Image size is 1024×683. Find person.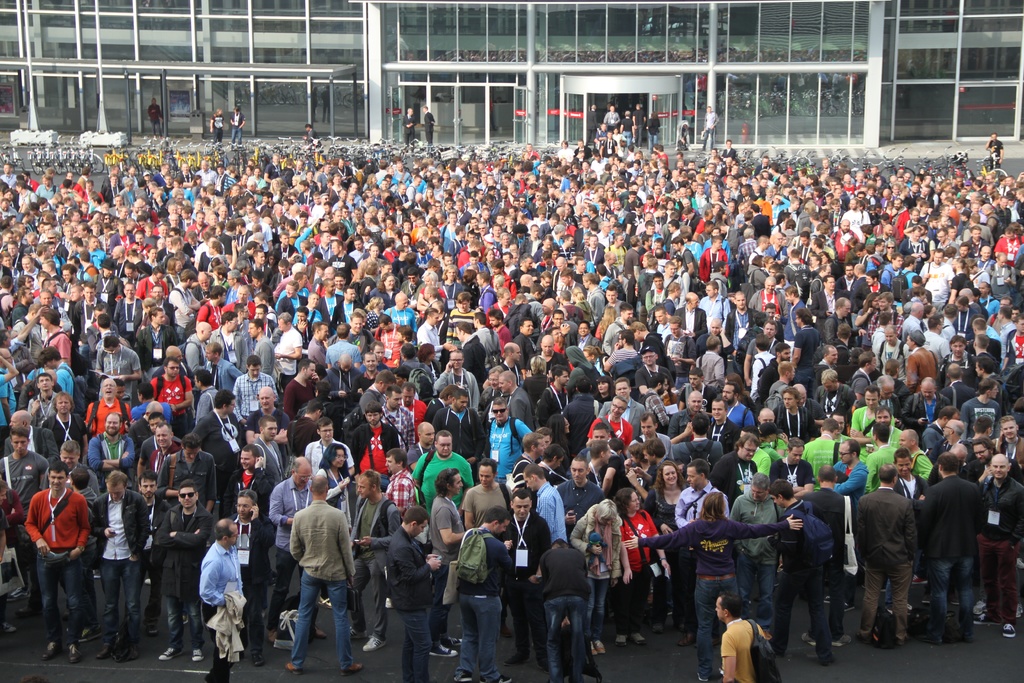
(301, 419, 360, 482).
